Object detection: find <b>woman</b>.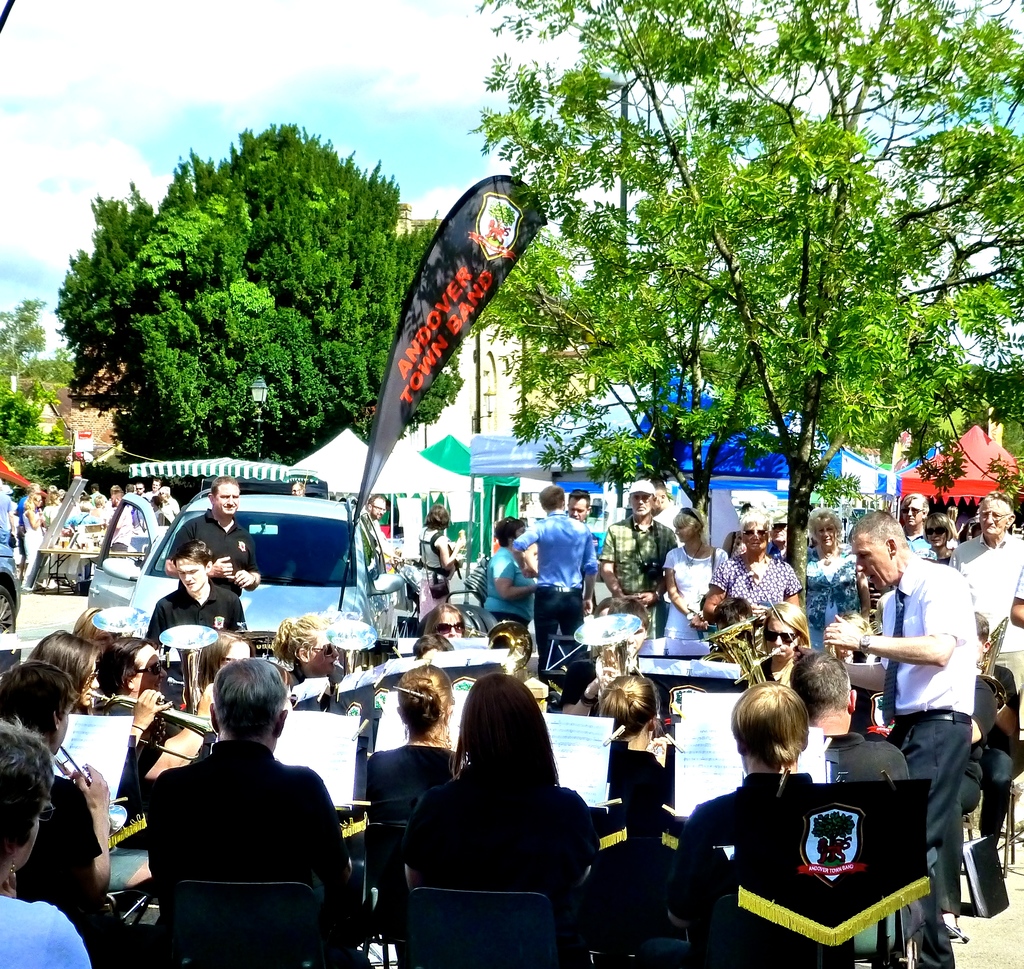
483,518,536,623.
